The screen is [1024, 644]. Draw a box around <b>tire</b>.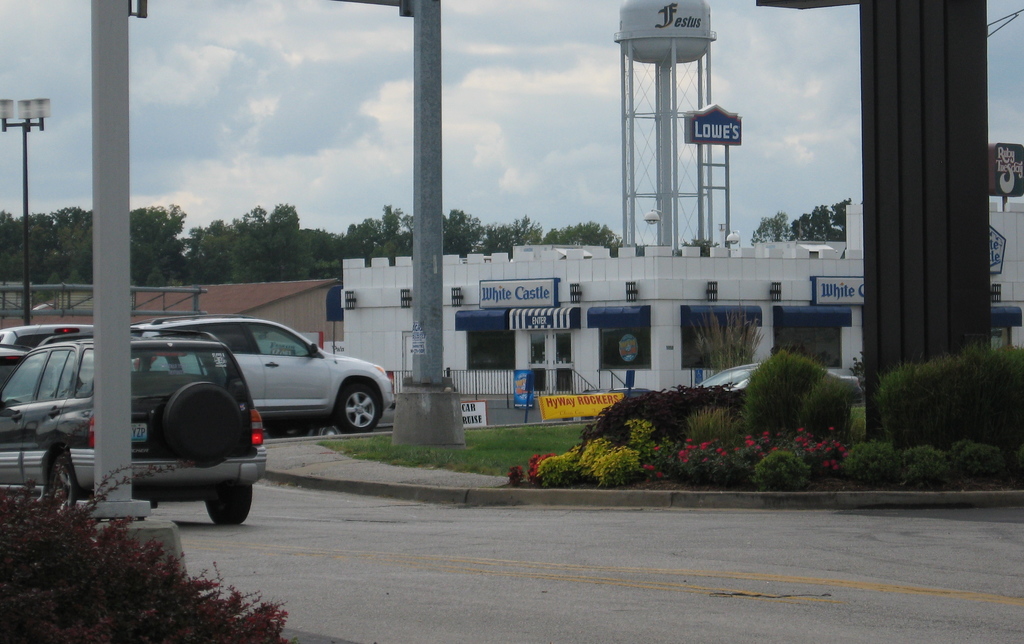
x1=201, y1=483, x2=259, y2=524.
